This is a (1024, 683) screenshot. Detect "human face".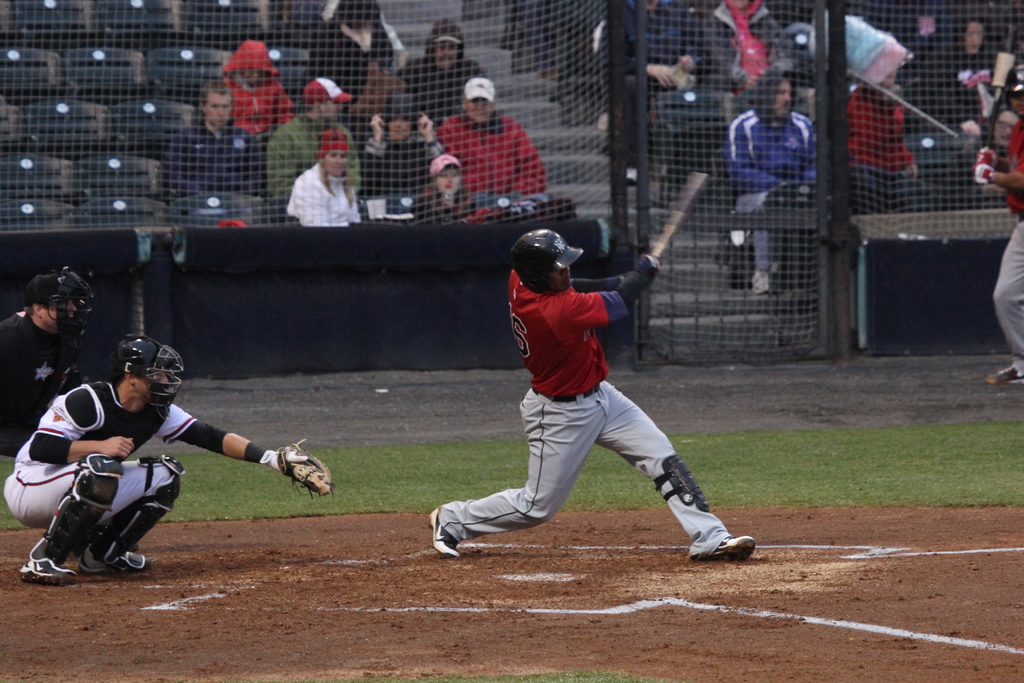
(x1=439, y1=165, x2=460, y2=197).
